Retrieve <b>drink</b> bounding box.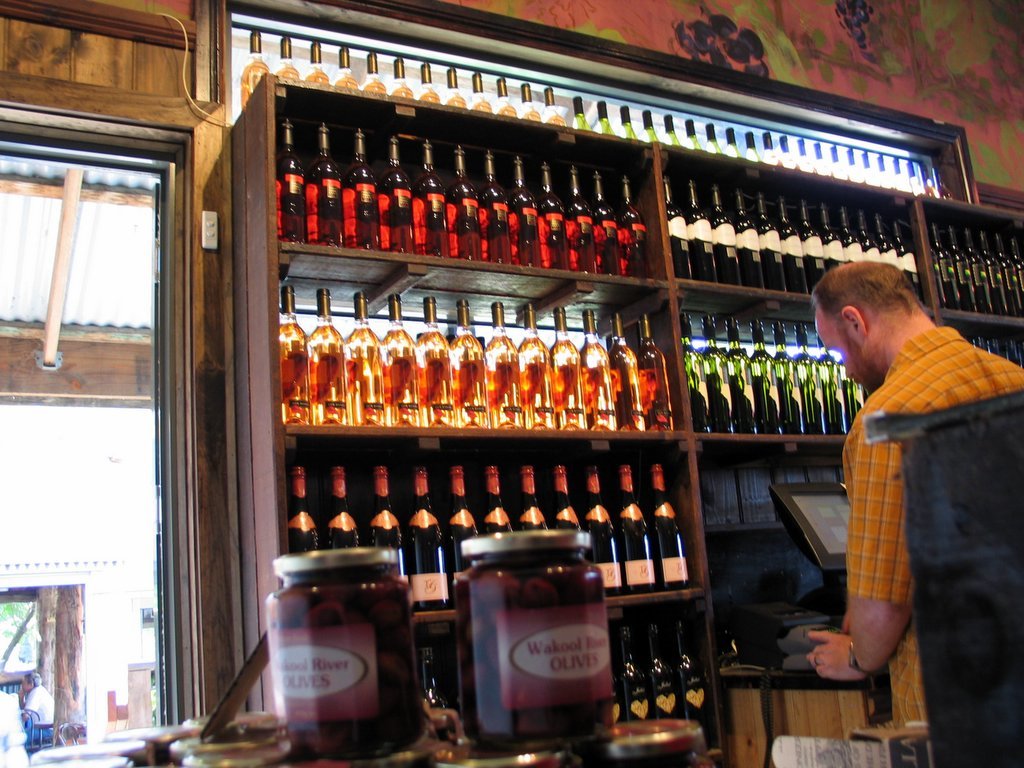
Bounding box: [710, 123, 723, 158].
